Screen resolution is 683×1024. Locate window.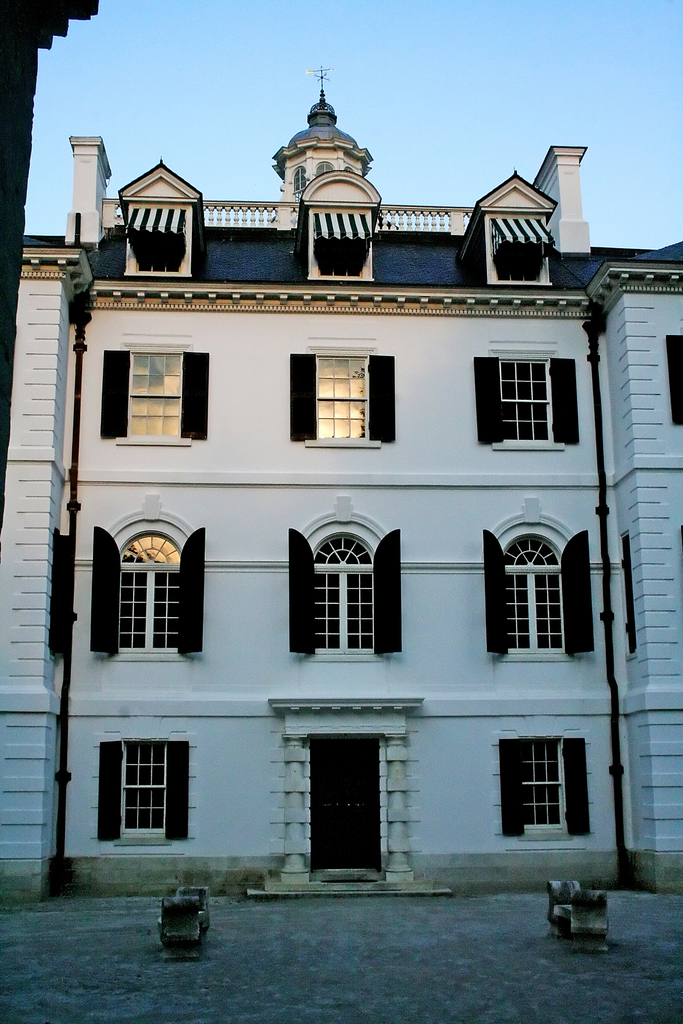
rect(129, 209, 190, 279).
